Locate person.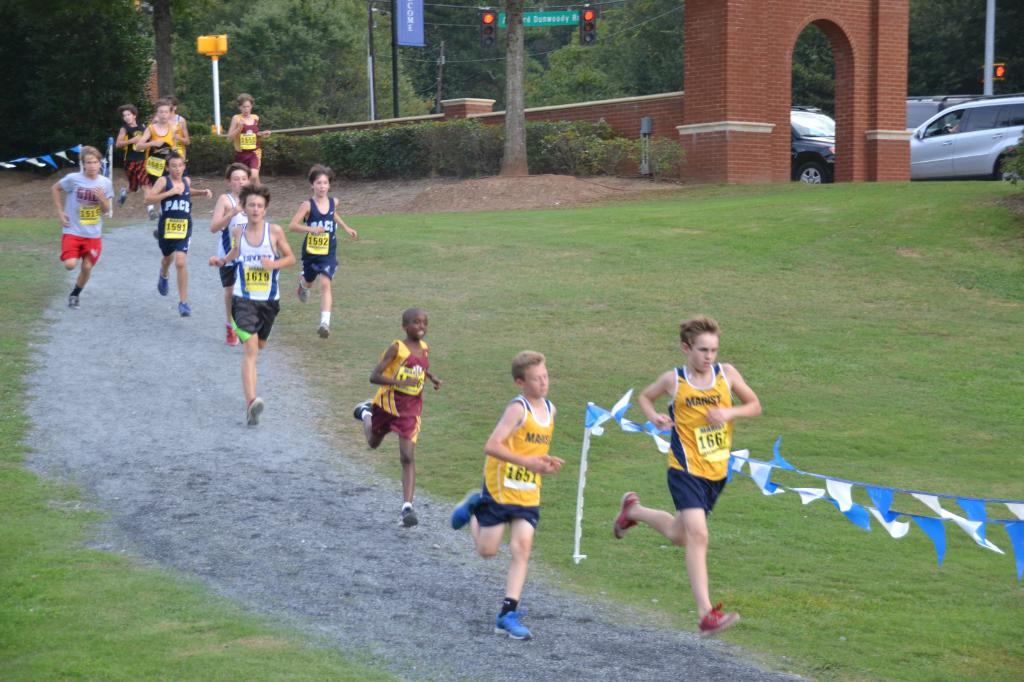
Bounding box: rect(146, 151, 211, 317).
